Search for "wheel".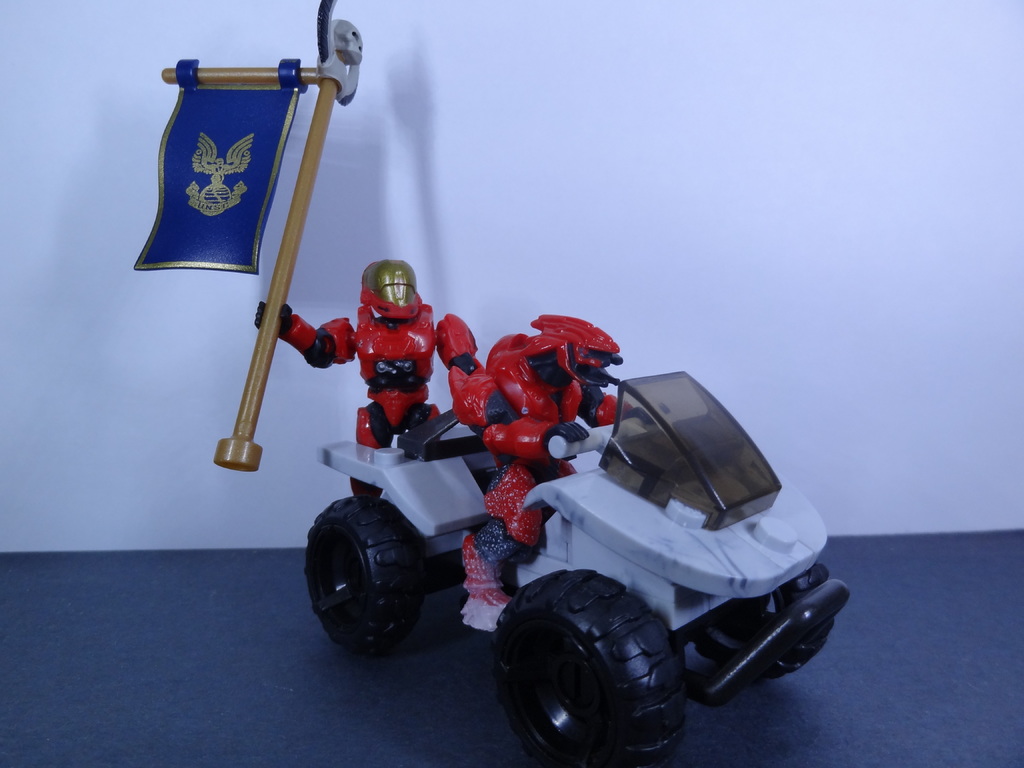
Found at 486/564/689/767.
